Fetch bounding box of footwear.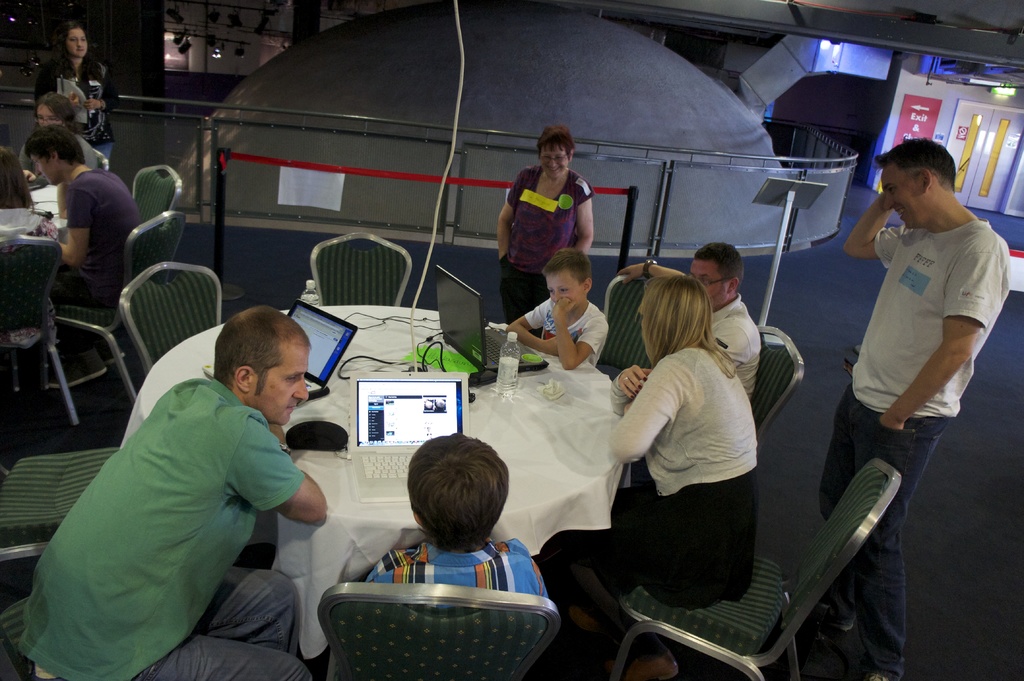
Bbox: [607,650,676,680].
